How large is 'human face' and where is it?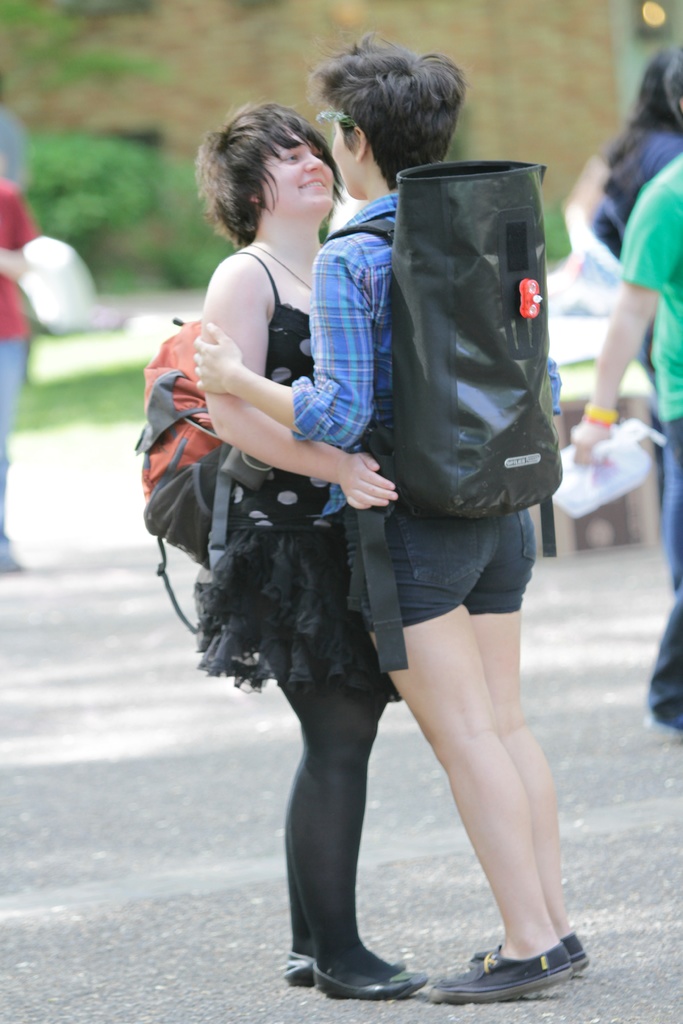
Bounding box: <box>337,95,355,200</box>.
